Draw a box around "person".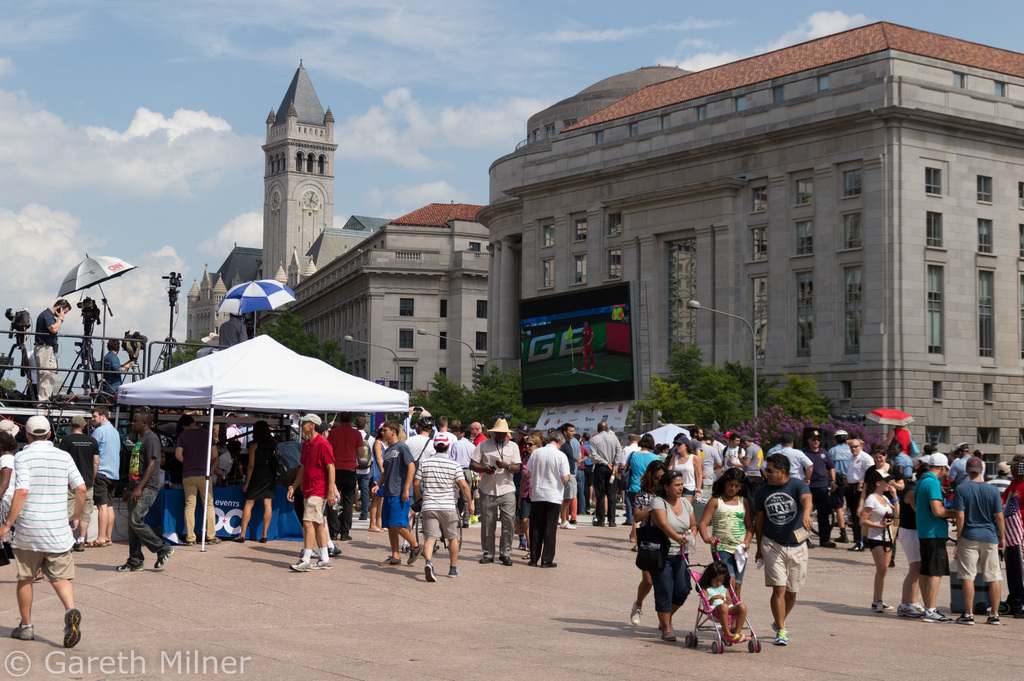
(x1=98, y1=335, x2=136, y2=402).
